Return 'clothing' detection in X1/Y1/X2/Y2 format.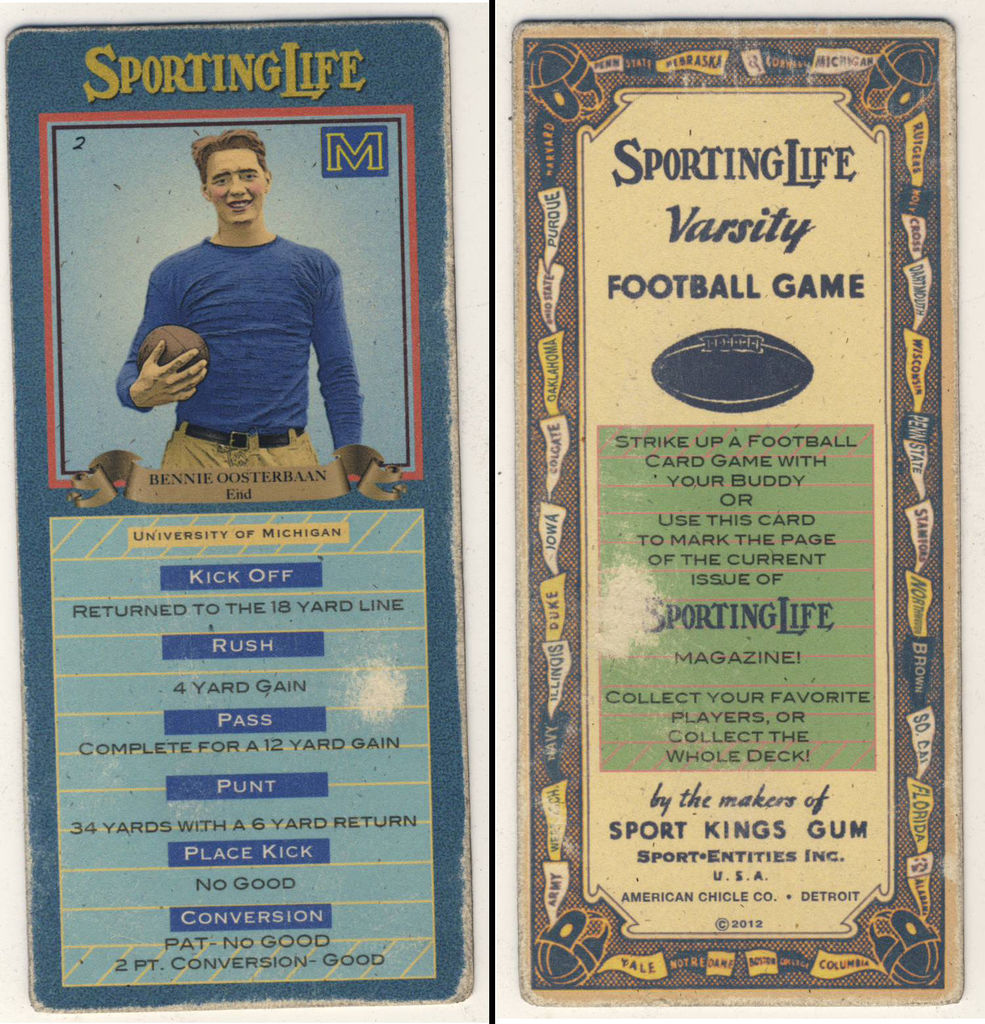
103/267/362/467.
